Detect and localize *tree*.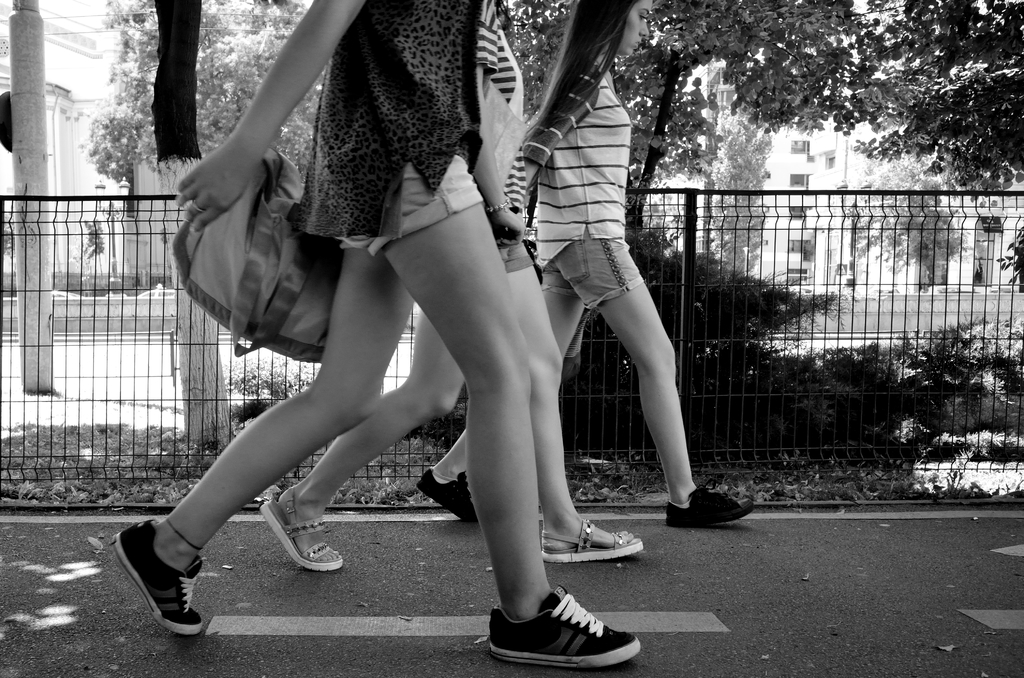
Localized at {"left": 74, "top": 0, "right": 328, "bottom": 190}.
